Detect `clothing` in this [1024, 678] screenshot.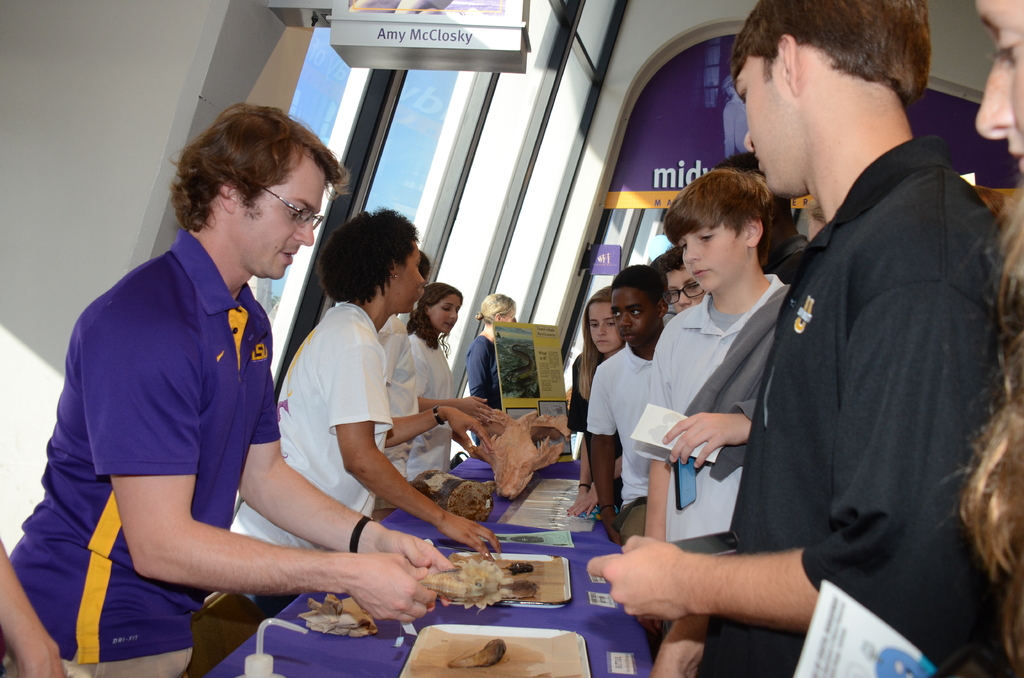
Detection: <box>583,337,653,510</box>.
